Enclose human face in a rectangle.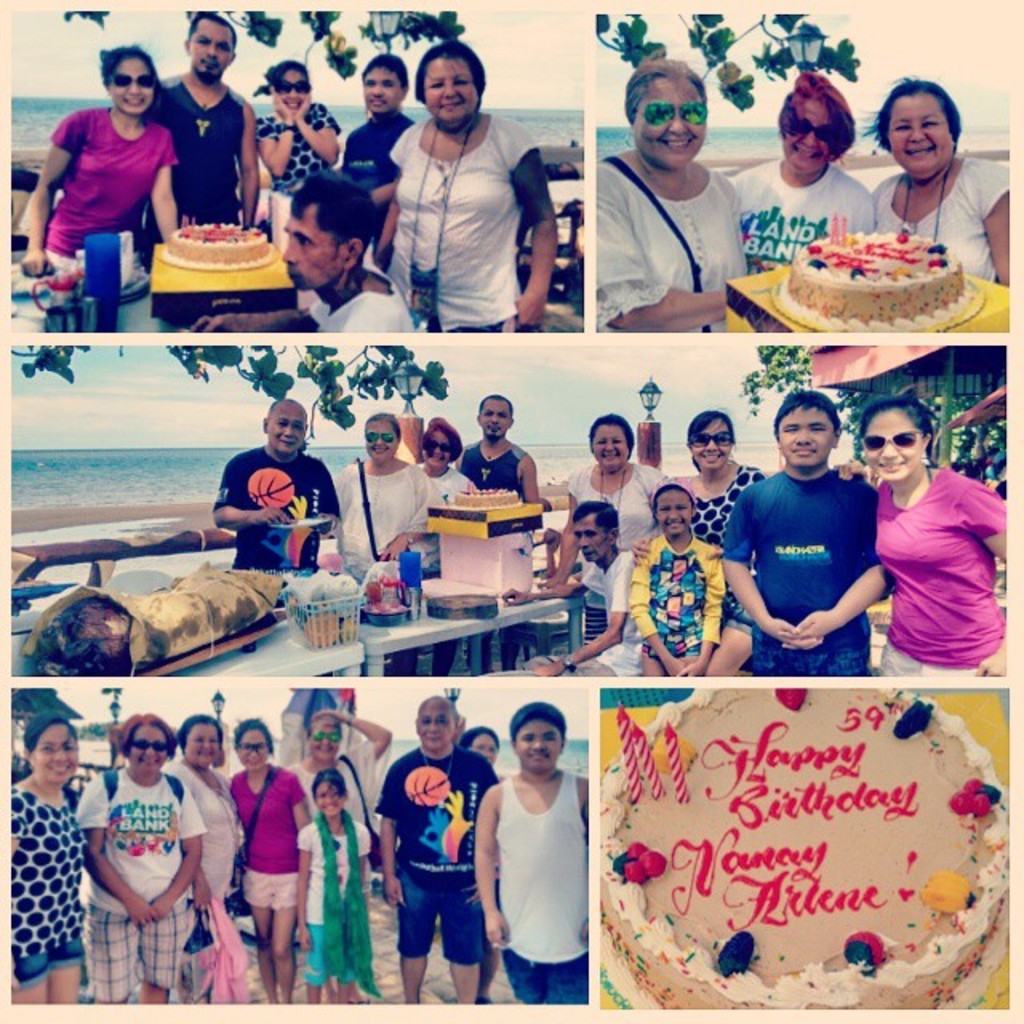
189:18:234:82.
